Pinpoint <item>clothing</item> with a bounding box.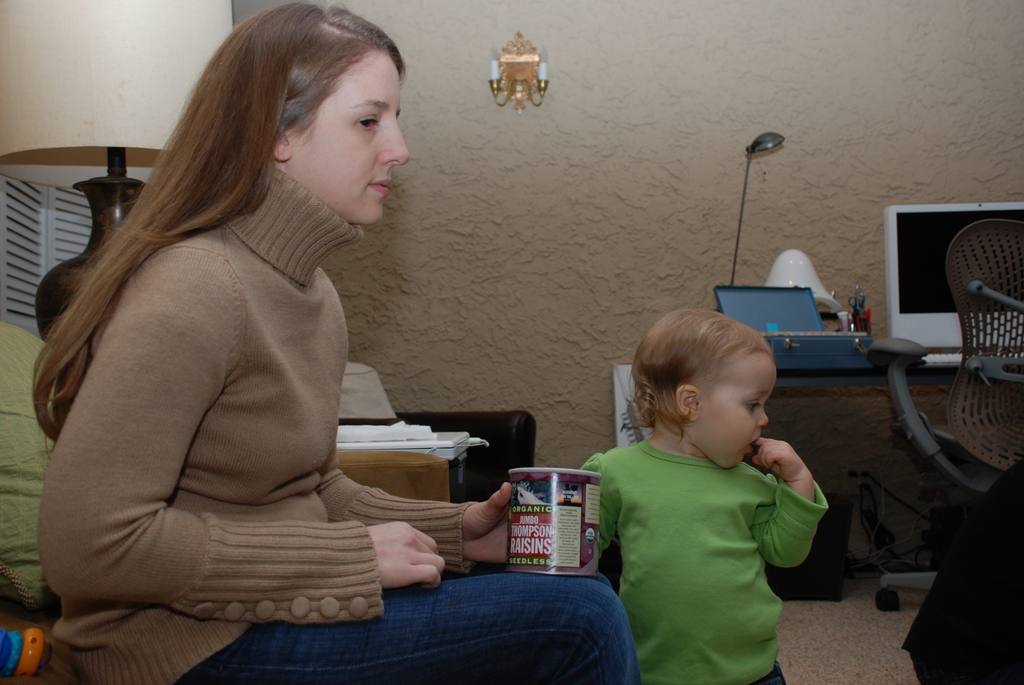
x1=40, y1=166, x2=635, y2=684.
